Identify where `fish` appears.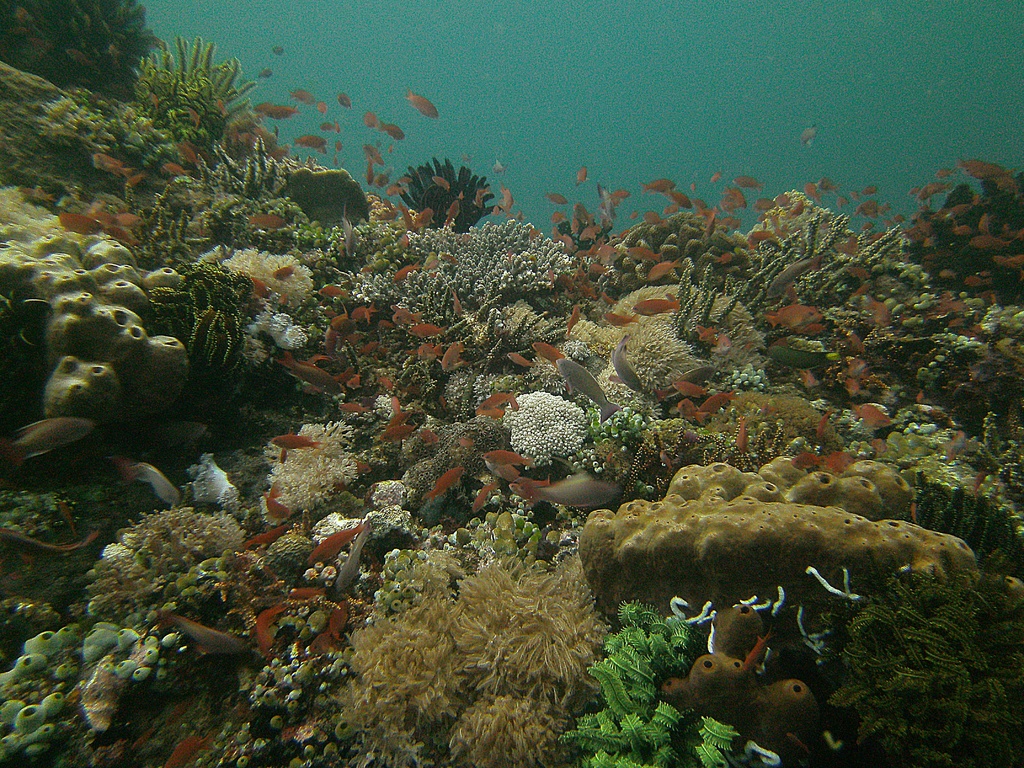
Appears at l=666, t=291, r=676, b=301.
